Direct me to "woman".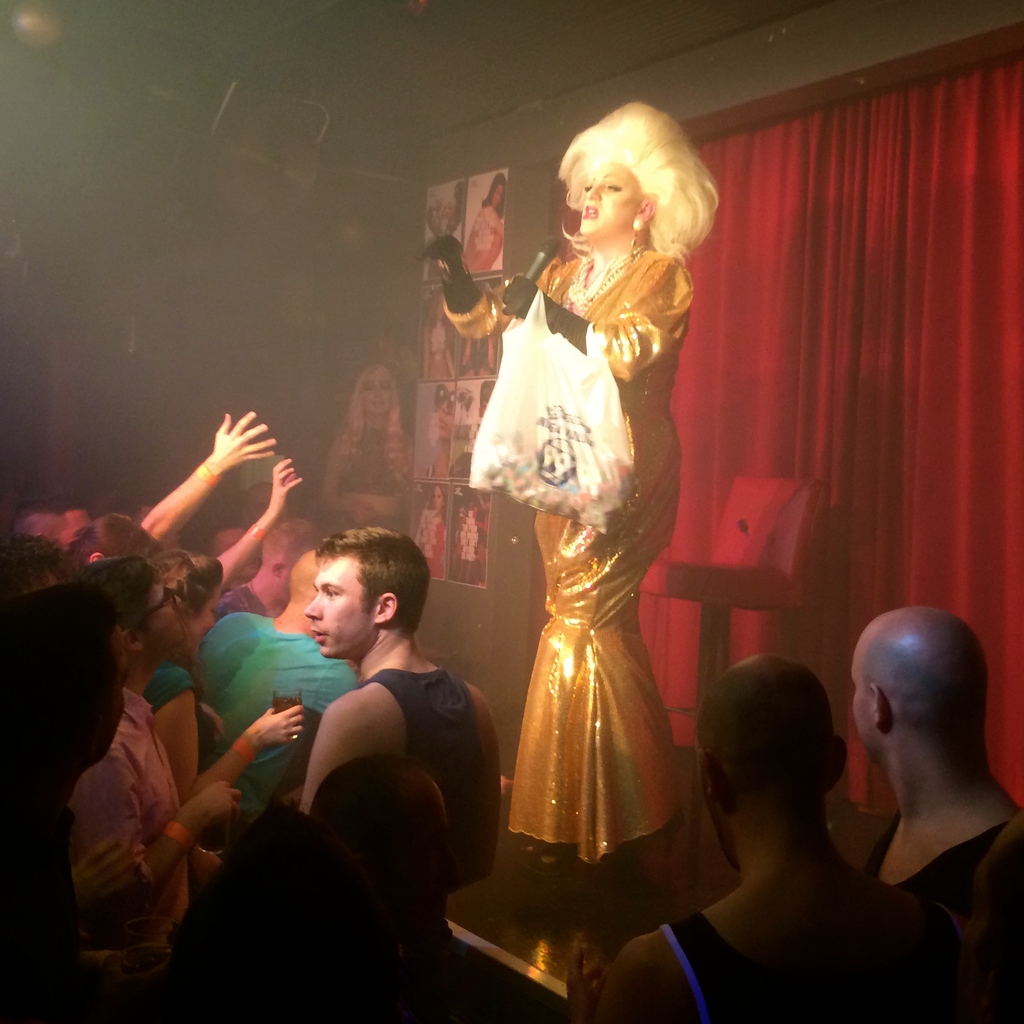
Direction: <bbox>140, 458, 307, 899</bbox>.
